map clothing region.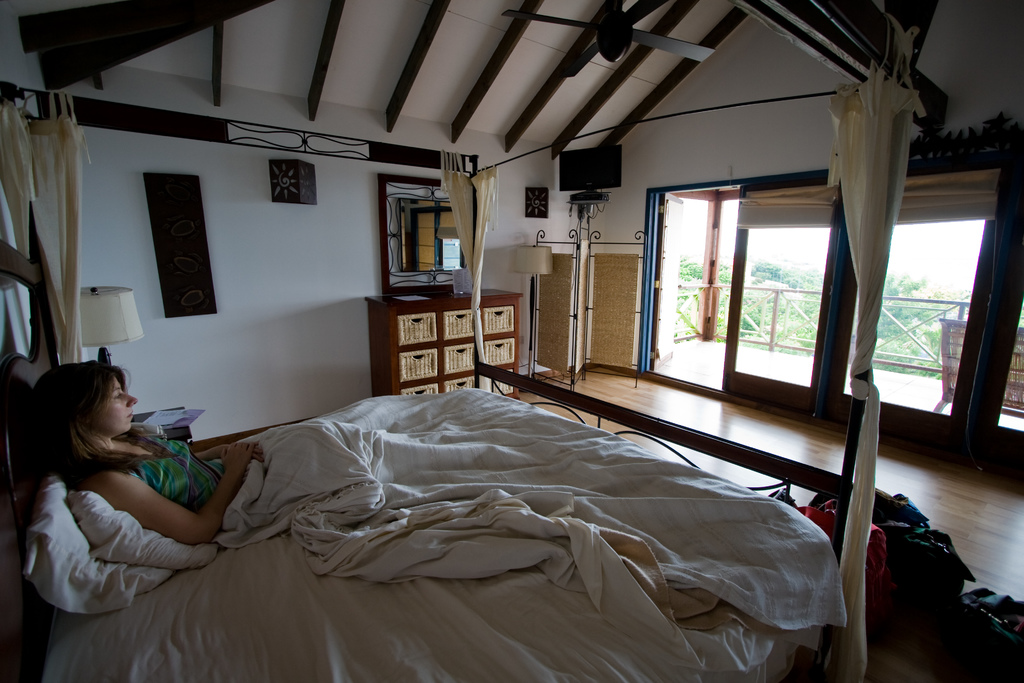
Mapped to 125/431/223/514.
